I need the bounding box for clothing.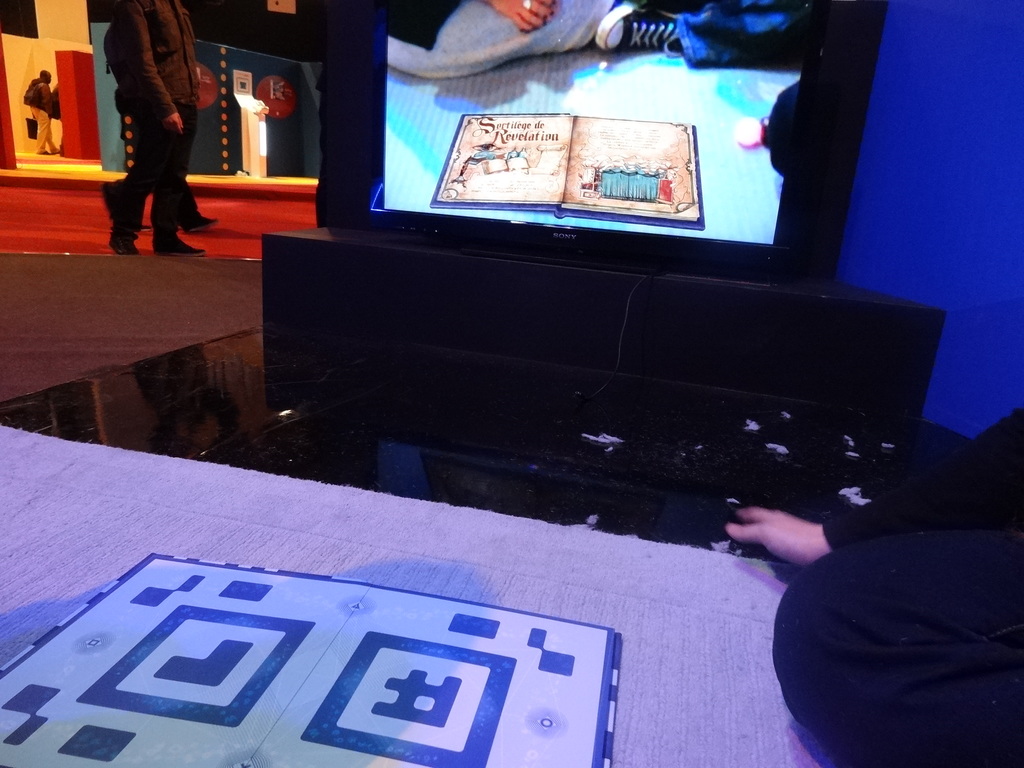
Here it is: rect(99, 0, 205, 237).
